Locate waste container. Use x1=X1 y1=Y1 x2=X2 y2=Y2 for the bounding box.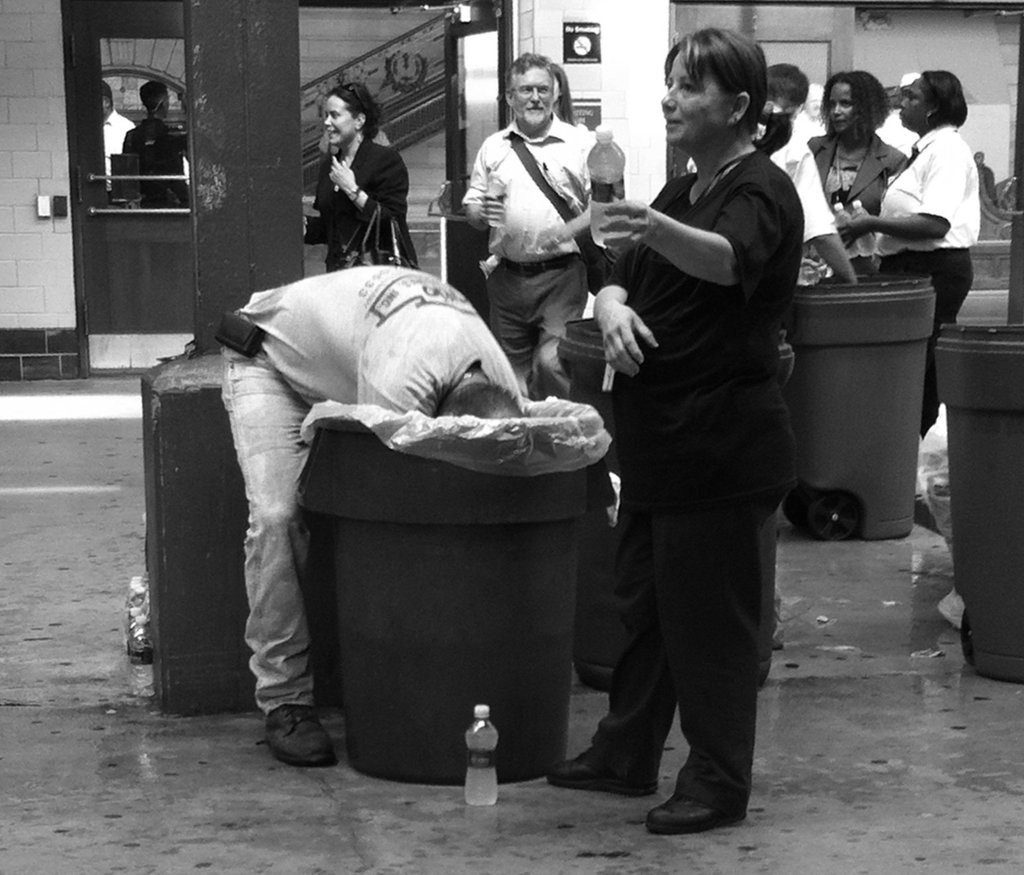
x1=790 y1=262 x2=960 y2=544.
